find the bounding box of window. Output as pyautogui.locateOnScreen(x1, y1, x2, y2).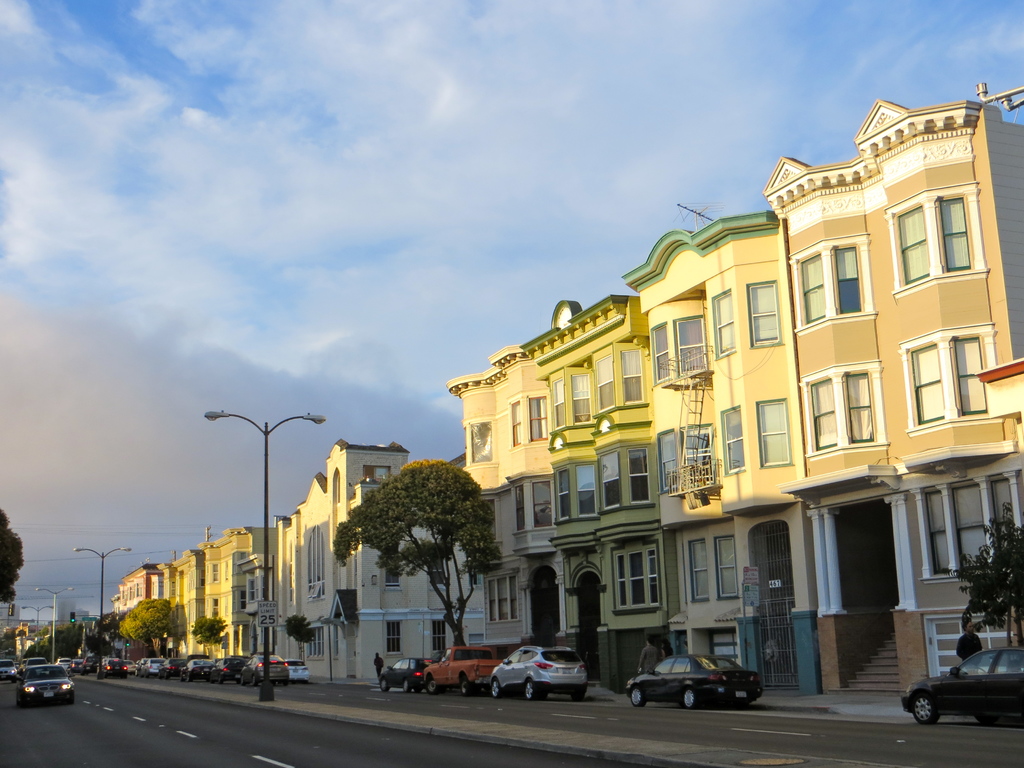
pyautogui.locateOnScreen(615, 552, 662, 604).
